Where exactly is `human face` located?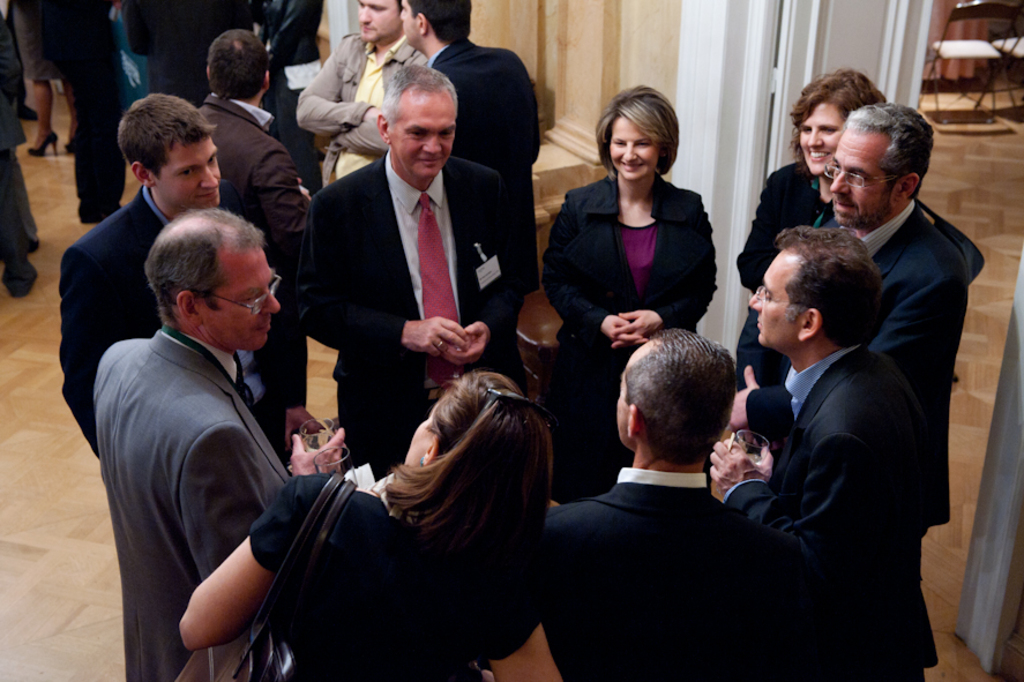
Its bounding box is bbox=[799, 102, 843, 171].
